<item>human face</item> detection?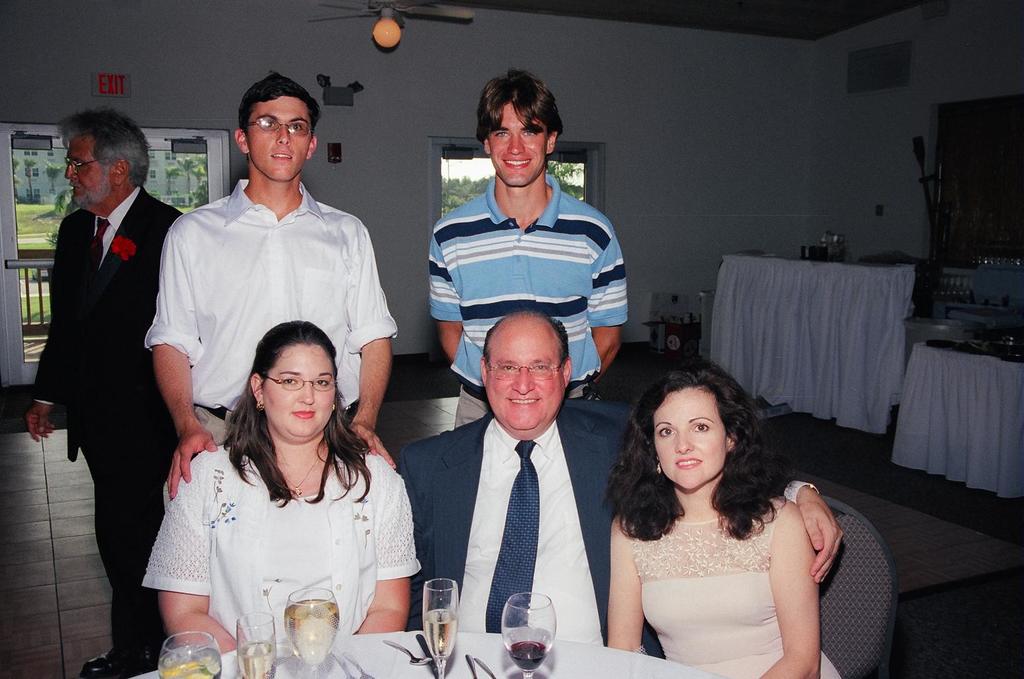
[653,387,726,489]
